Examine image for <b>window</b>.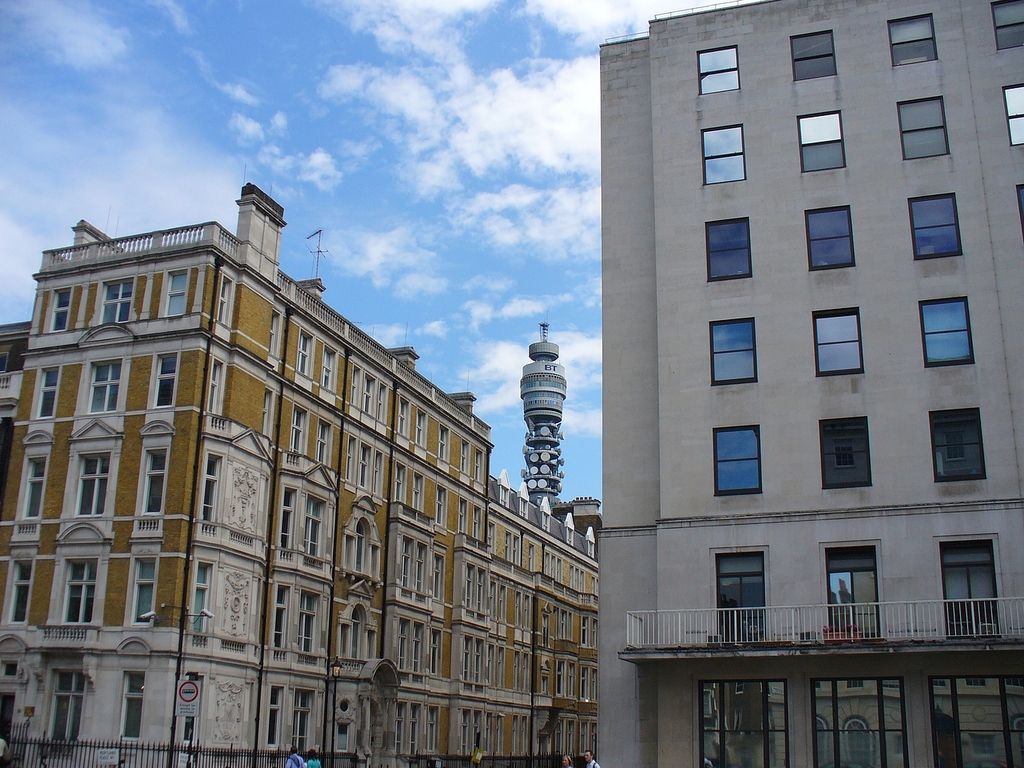
Examination result: [left=710, top=424, right=764, bottom=494].
